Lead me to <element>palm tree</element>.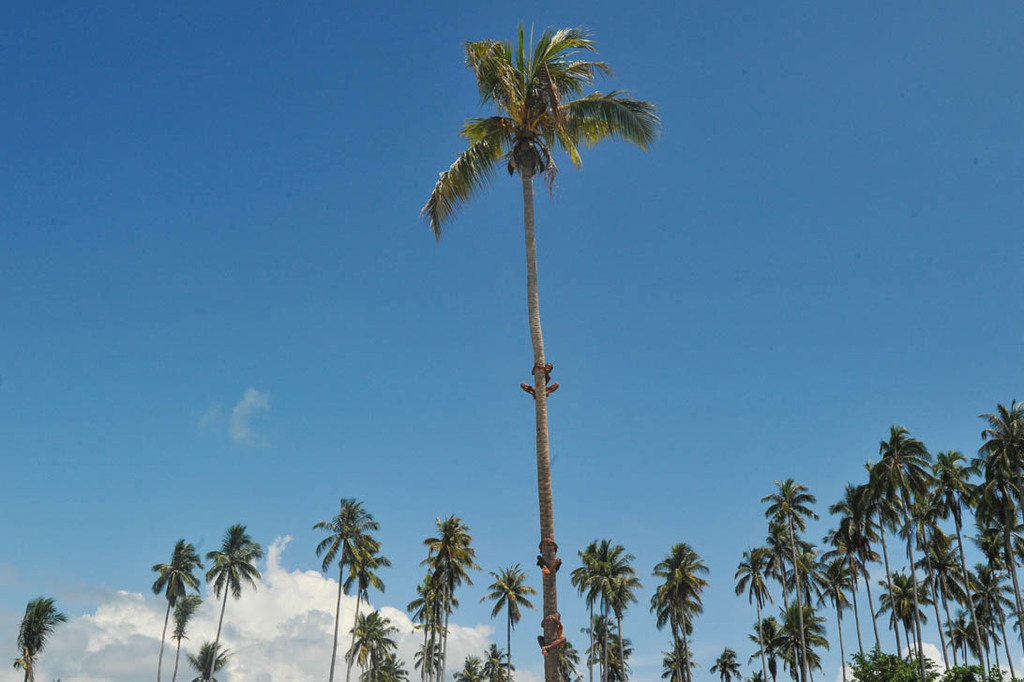
Lead to region(645, 577, 699, 681).
